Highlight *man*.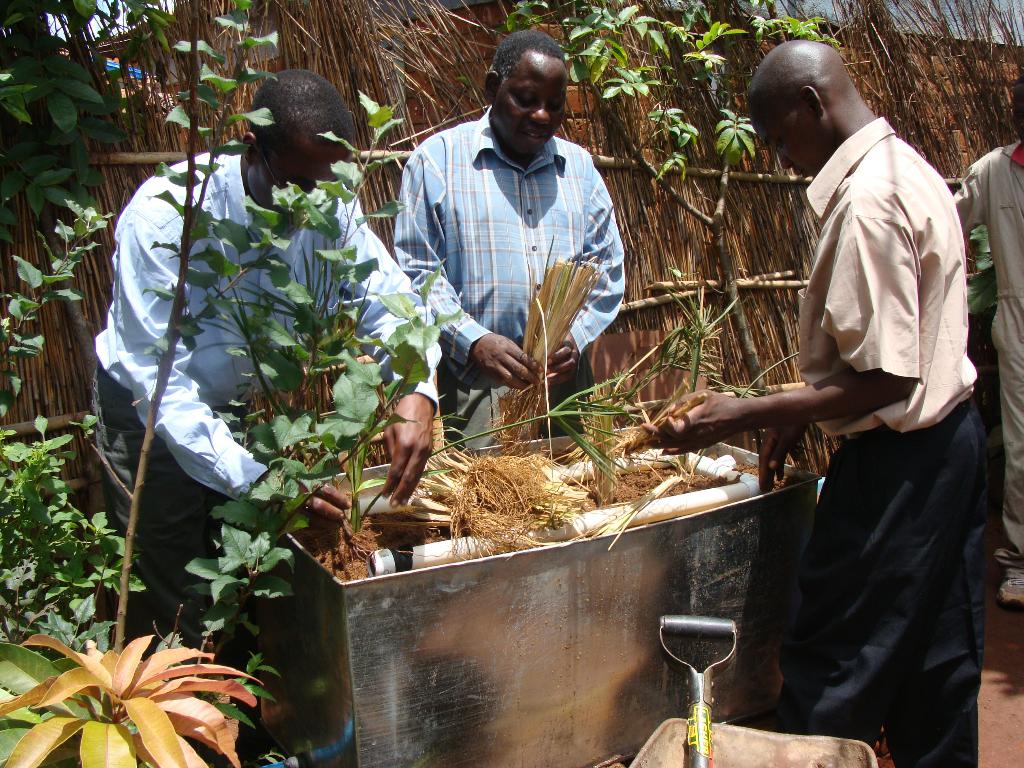
Highlighted region: region(79, 56, 435, 735).
